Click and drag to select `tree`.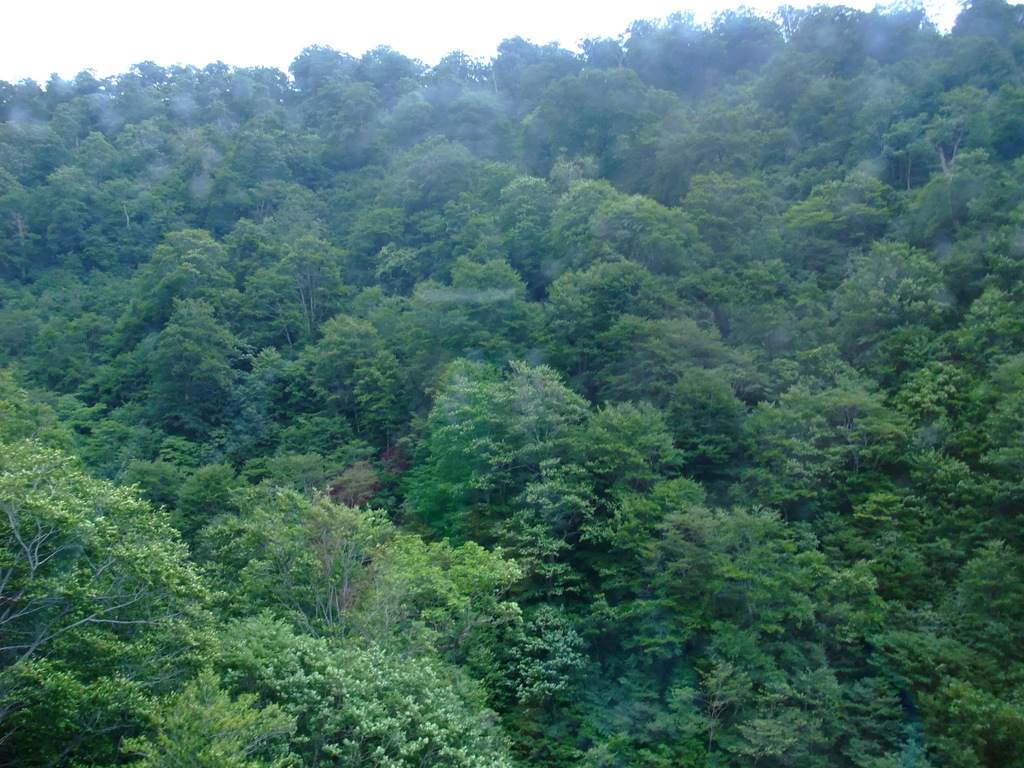
Selection: bbox=[588, 192, 691, 267].
